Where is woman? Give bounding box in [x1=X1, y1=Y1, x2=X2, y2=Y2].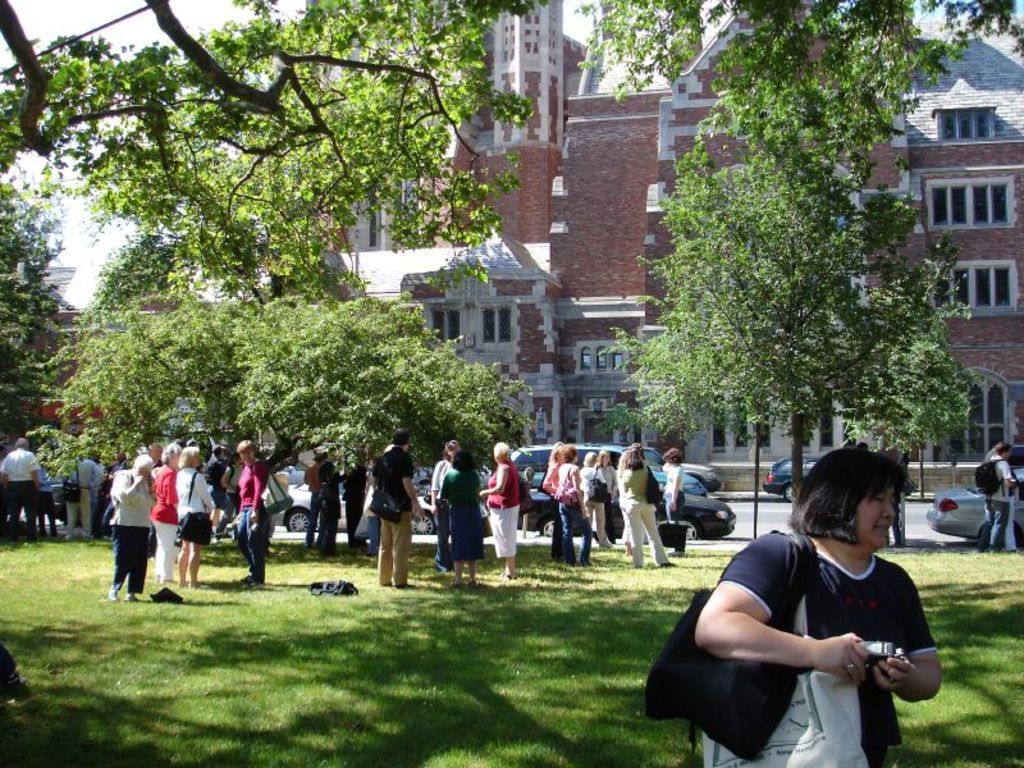
[x1=433, y1=447, x2=484, y2=580].
